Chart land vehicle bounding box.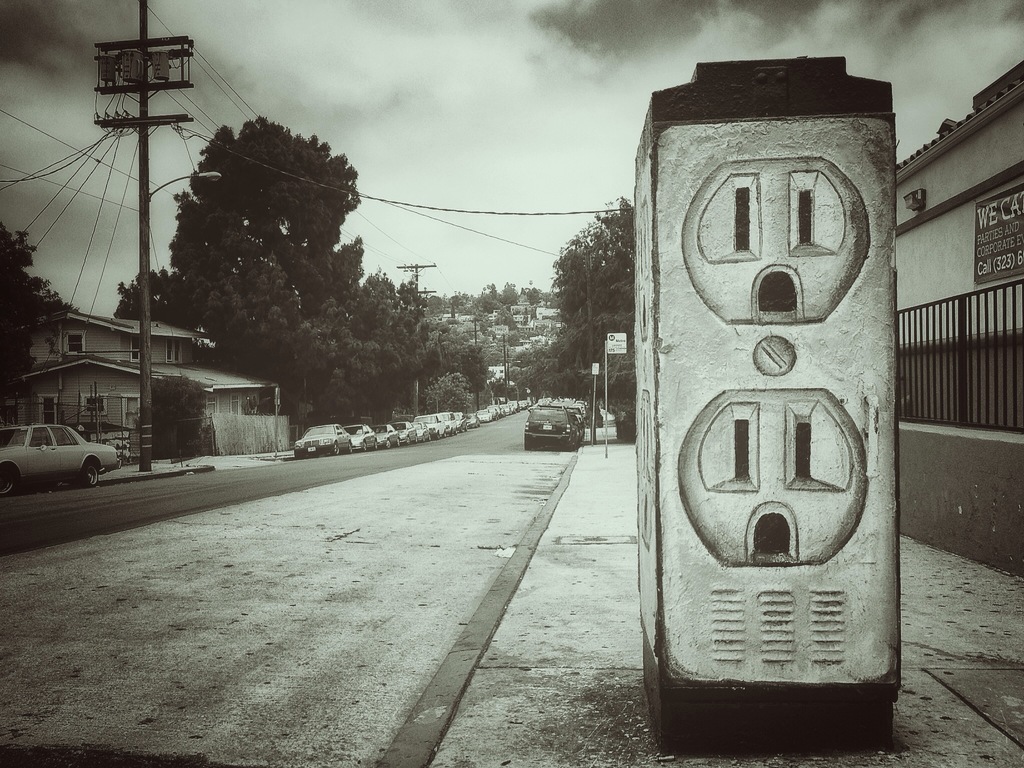
Charted: 536, 397, 554, 408.
